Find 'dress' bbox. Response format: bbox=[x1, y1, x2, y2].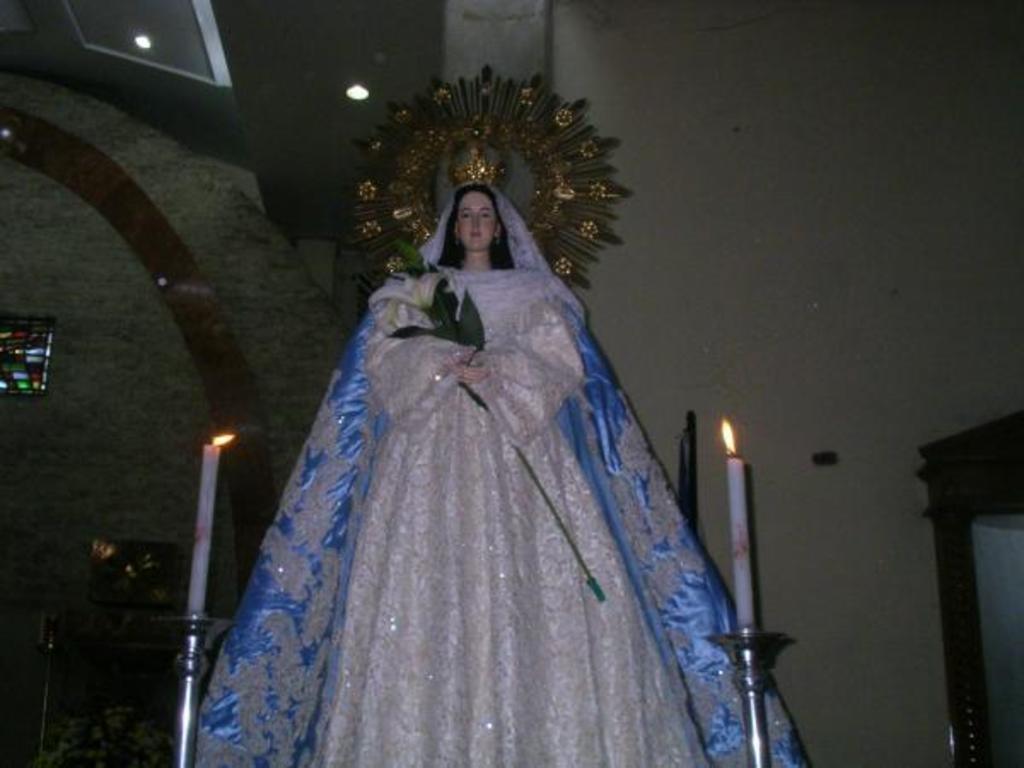
bbox=[307, 266, 710, 766].
